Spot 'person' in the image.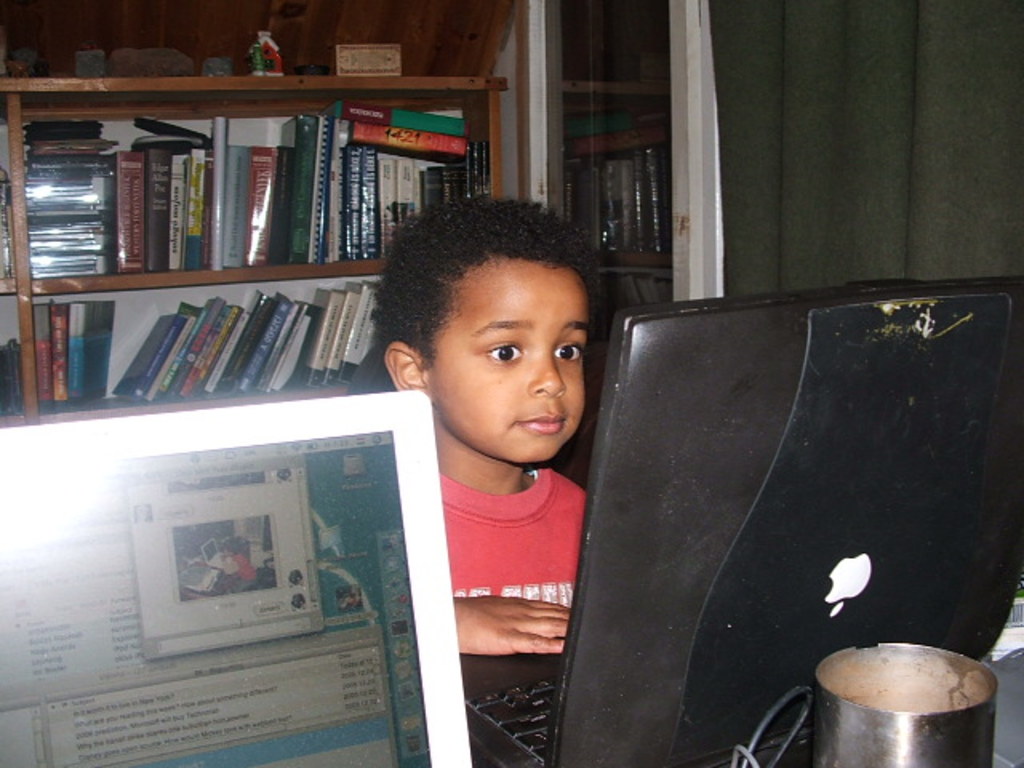
'person' found at x1=373, y1=192, x2=603, y2=658.
